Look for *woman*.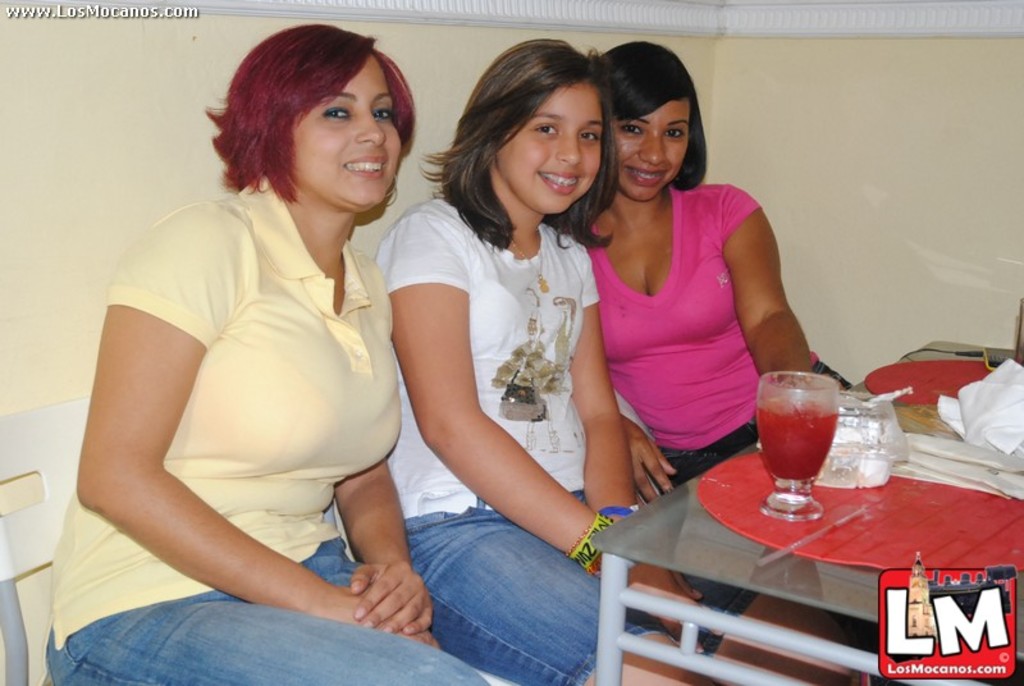
Found: l=334, t=35, r=856, b=685.
